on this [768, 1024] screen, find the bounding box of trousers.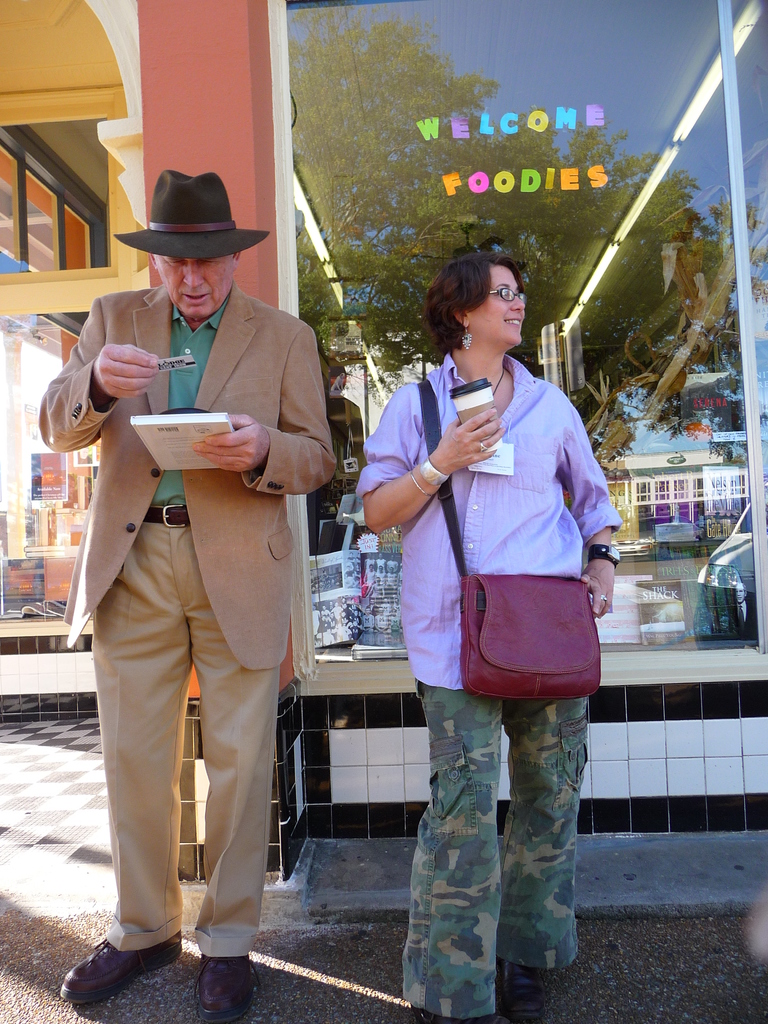
Bounding box: [left=399, top=685, right=591, bottom=1023].
